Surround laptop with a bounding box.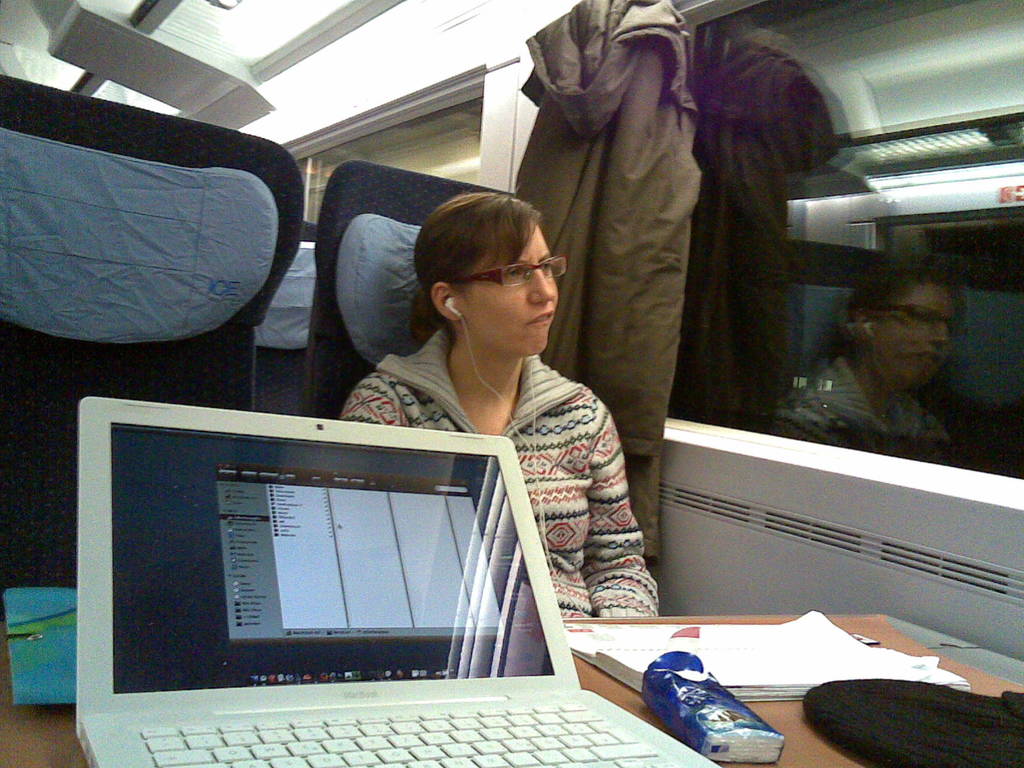
67, 327, 694, 767.
